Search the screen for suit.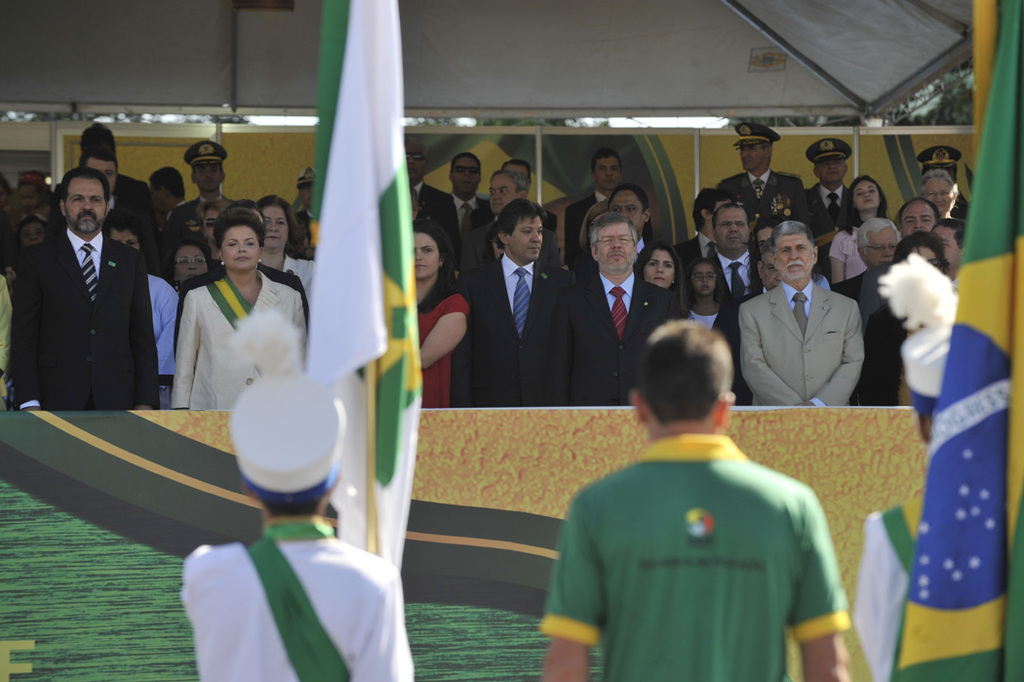
Found at rect(419, 190, 492, 239).
